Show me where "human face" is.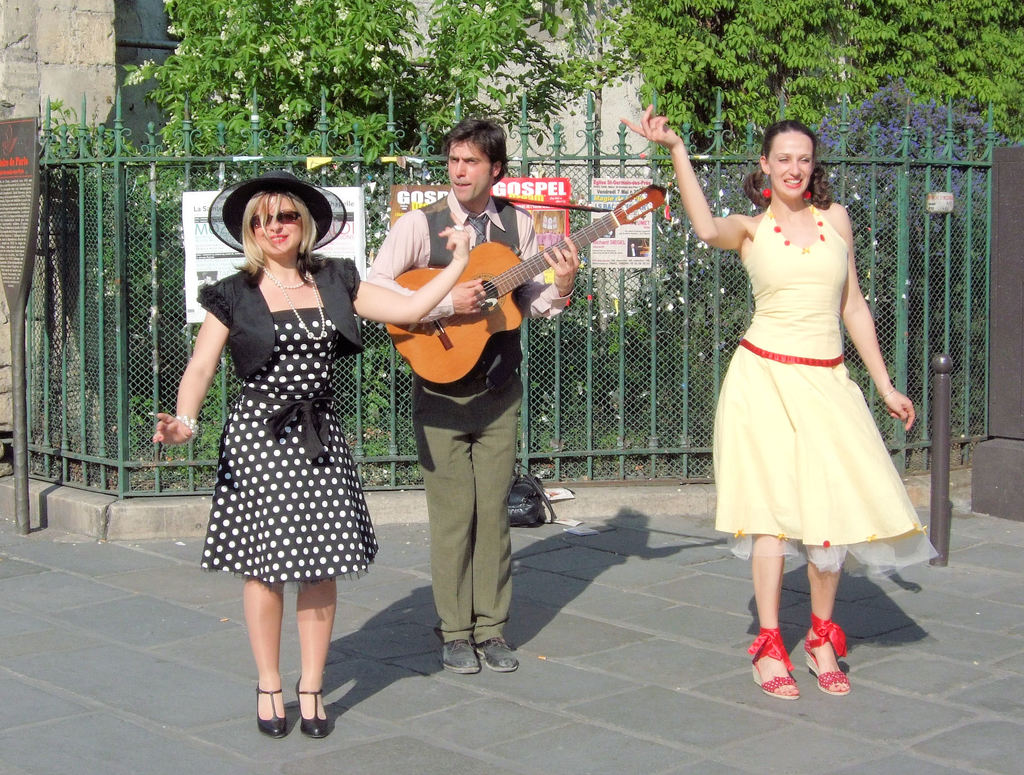
"human face" is at [left=451, top=135, right=500, bottom=195].
